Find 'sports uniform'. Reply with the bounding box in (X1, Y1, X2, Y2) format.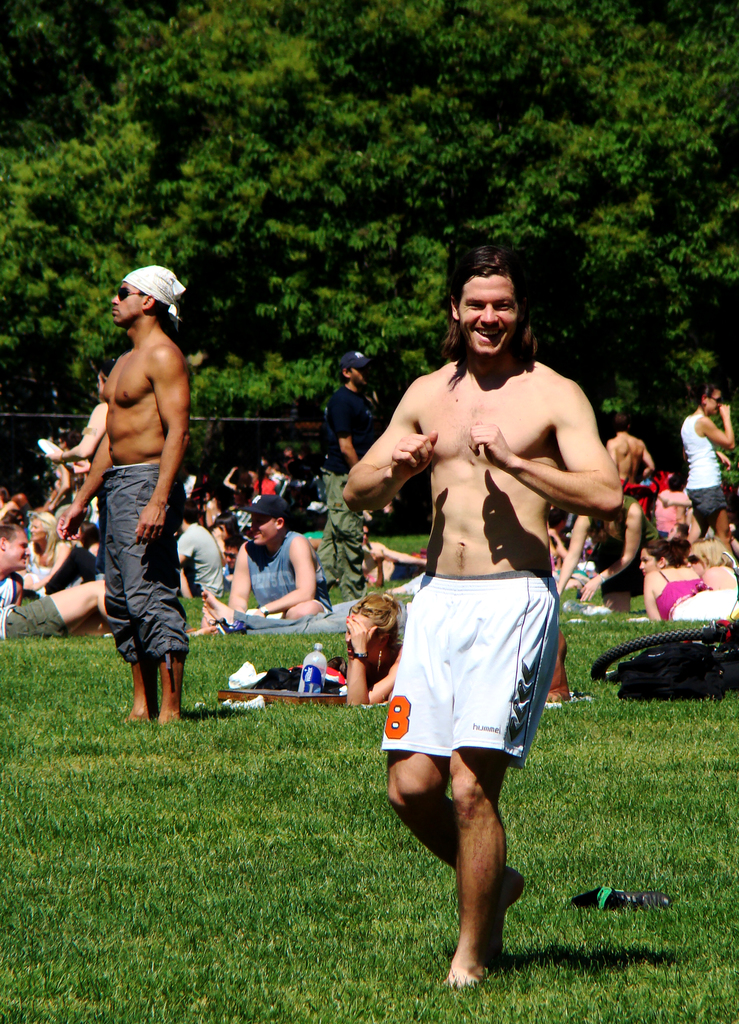
(379, 563, 548, 772).
